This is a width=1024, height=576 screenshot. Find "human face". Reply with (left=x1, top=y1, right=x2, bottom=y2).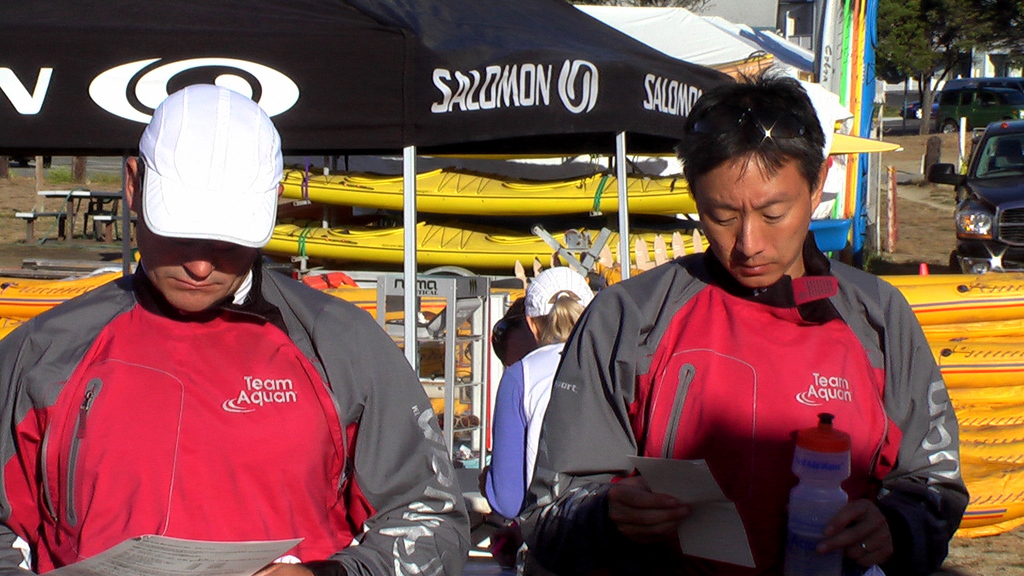
(left=698, top=162, right=808, bottom=292).
